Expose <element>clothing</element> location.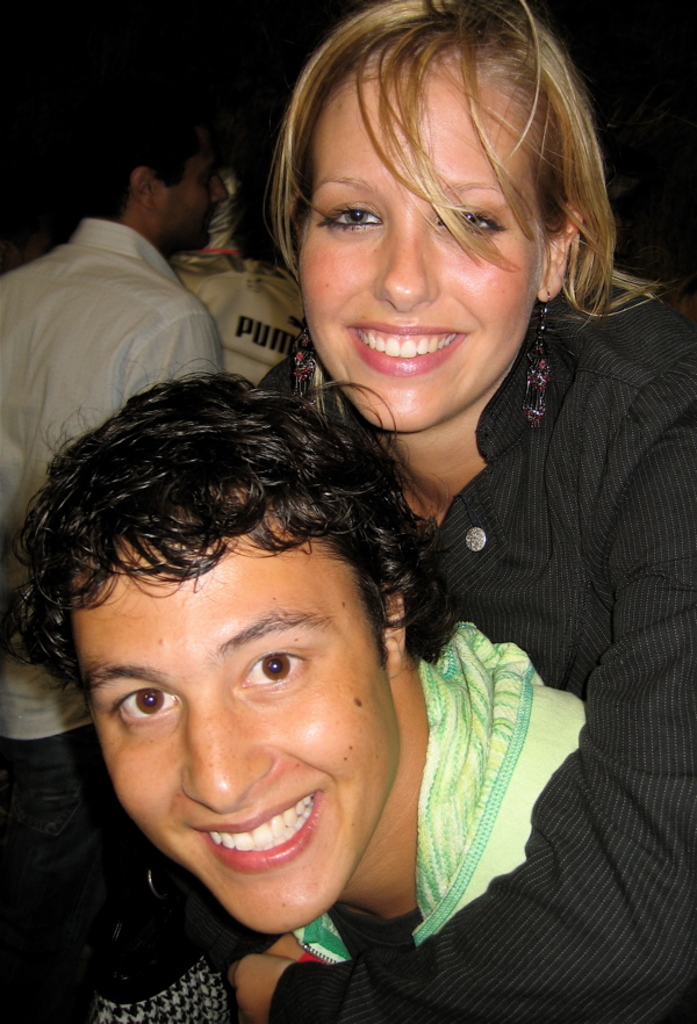
Exposed at Rect(256, 284, 696, 1023).
